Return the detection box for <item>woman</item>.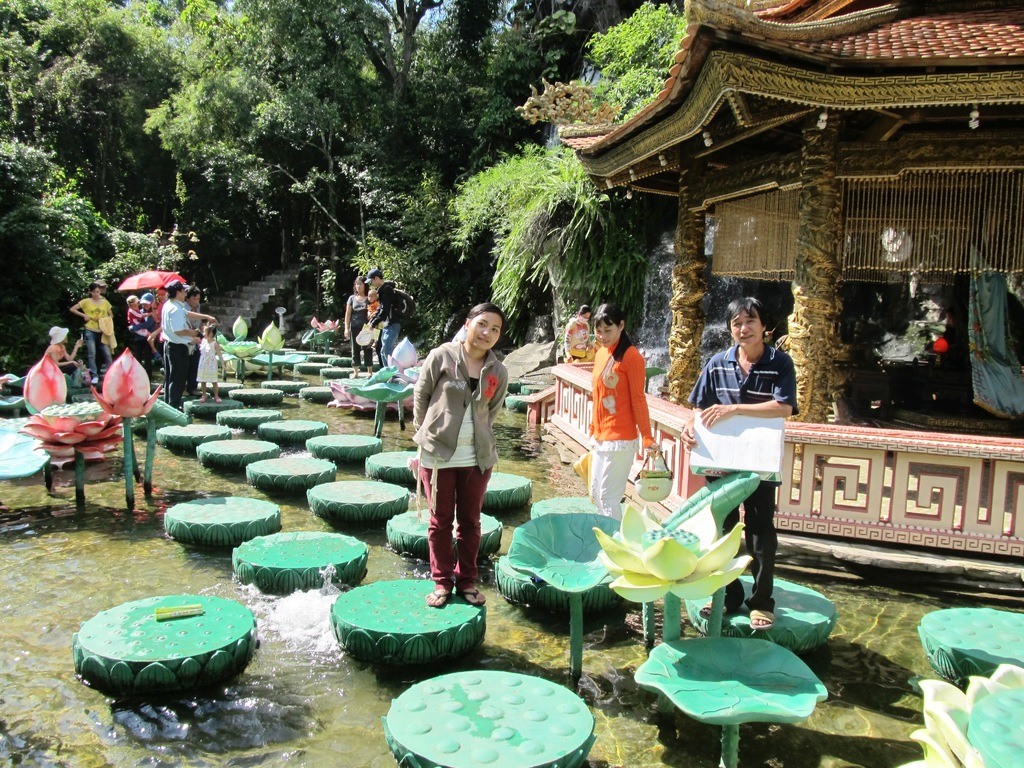
select_region(345, 273, 378, 376).
